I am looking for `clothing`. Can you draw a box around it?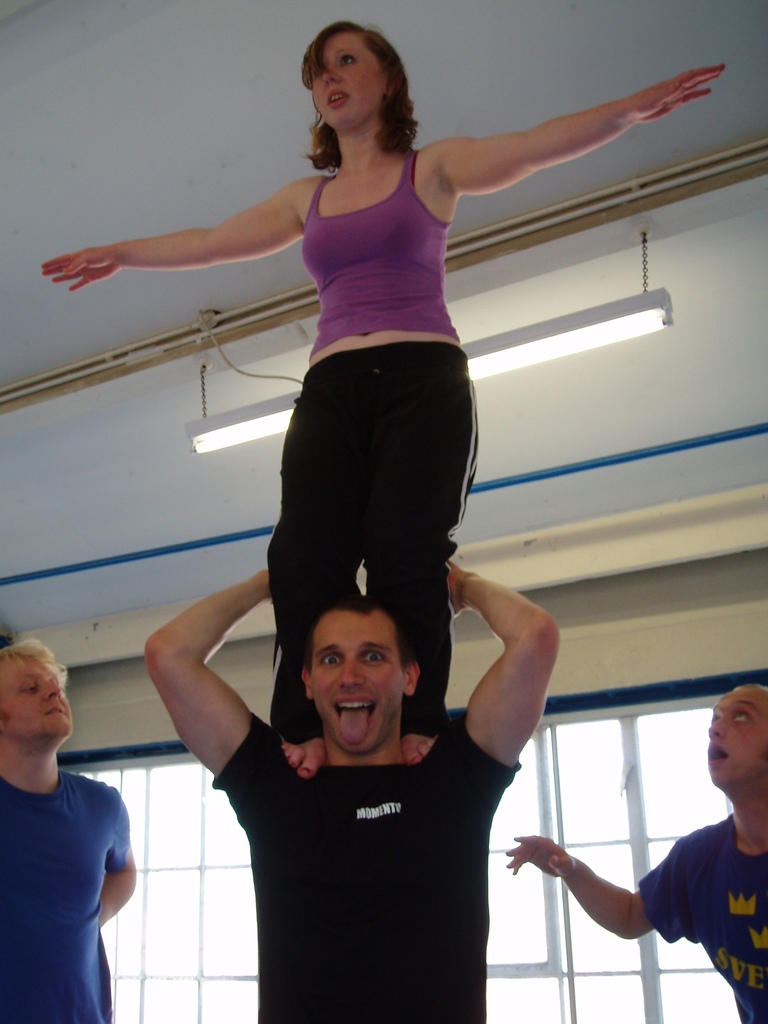
Sure, the bounding box is <bbox>287, 360, 458, 736</bbox>.
